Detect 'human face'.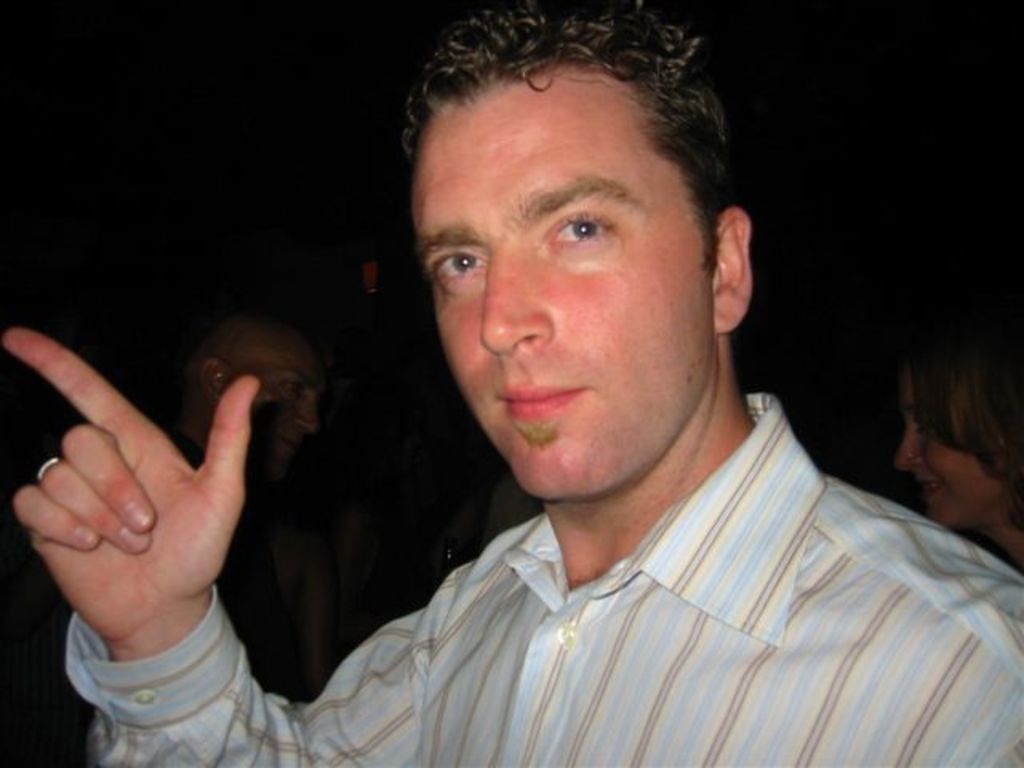
Detected at 898, 376, 1002, 531.
